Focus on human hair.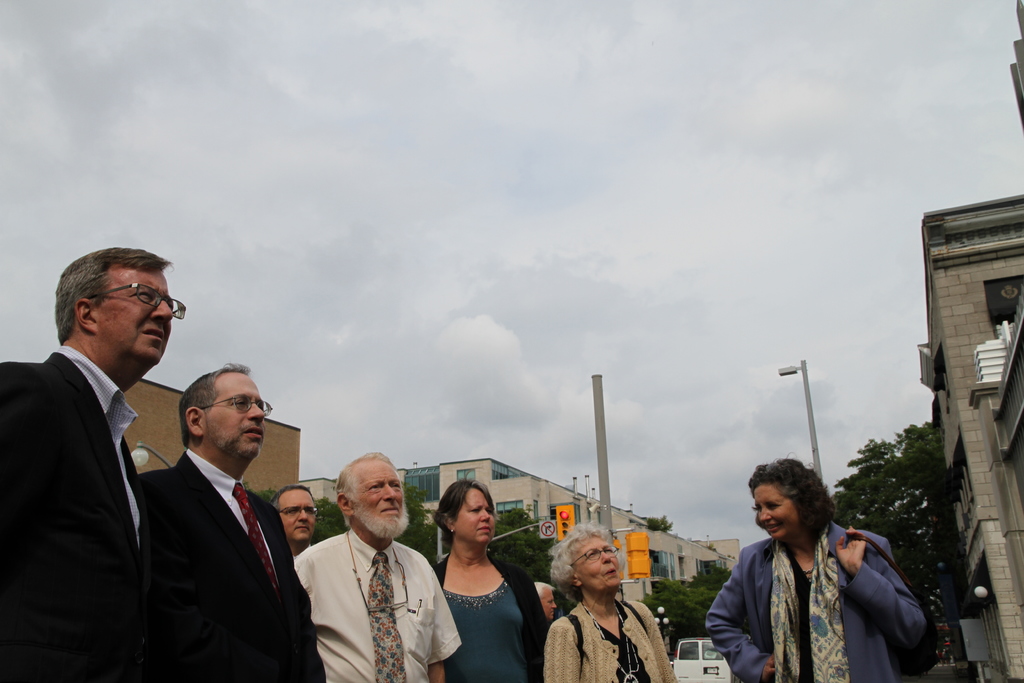
Focused at <box>548,523,610,604</box>.
